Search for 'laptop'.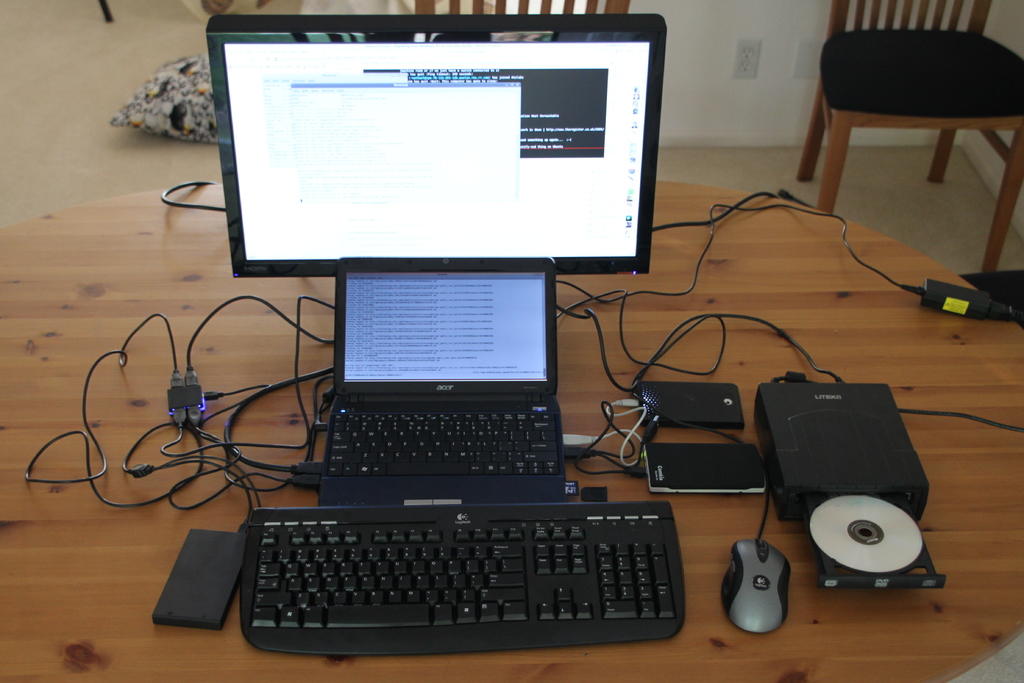
Found at (left=291, top=254, right=601, bottom=540).
